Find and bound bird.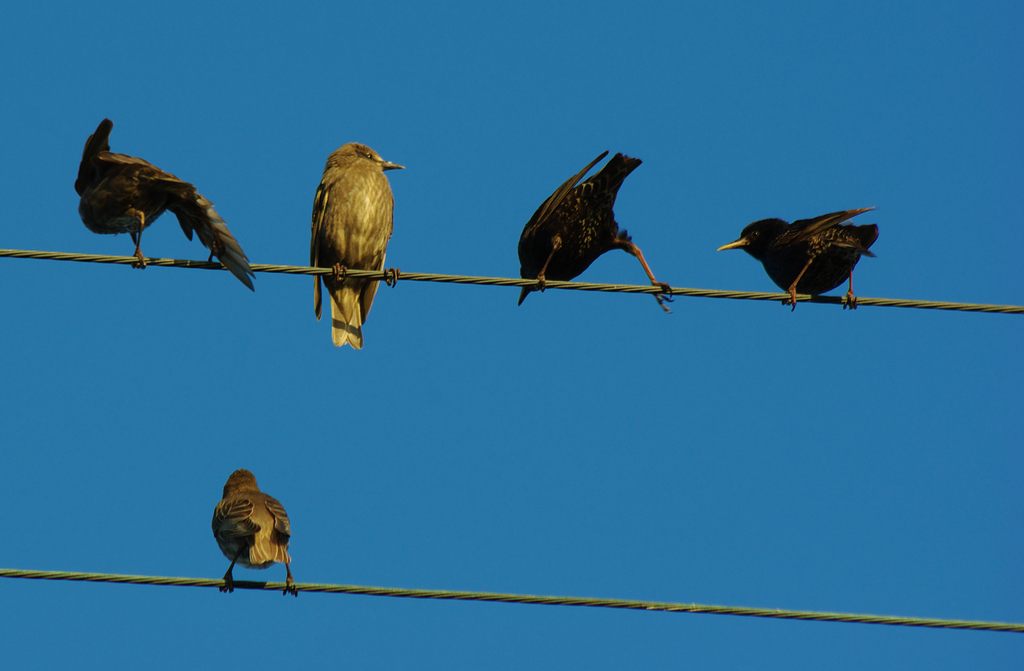
Bound: bbox(214, 467, 305, 598).
